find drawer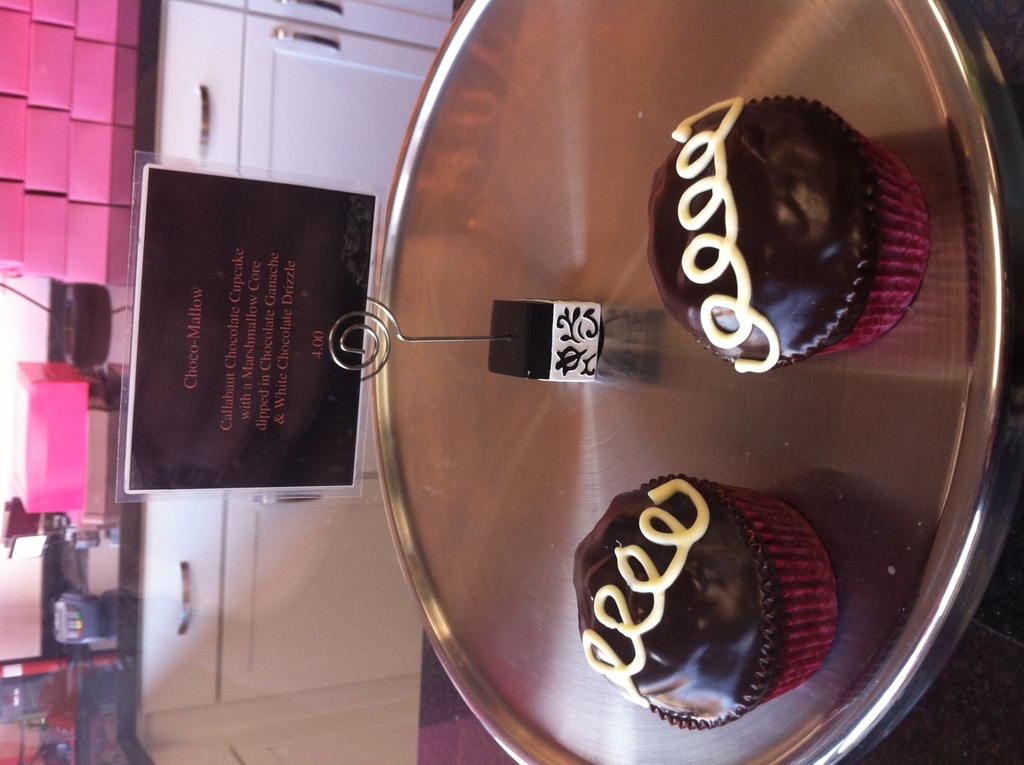
x1=142 y1=505 x2=223 y2=711
